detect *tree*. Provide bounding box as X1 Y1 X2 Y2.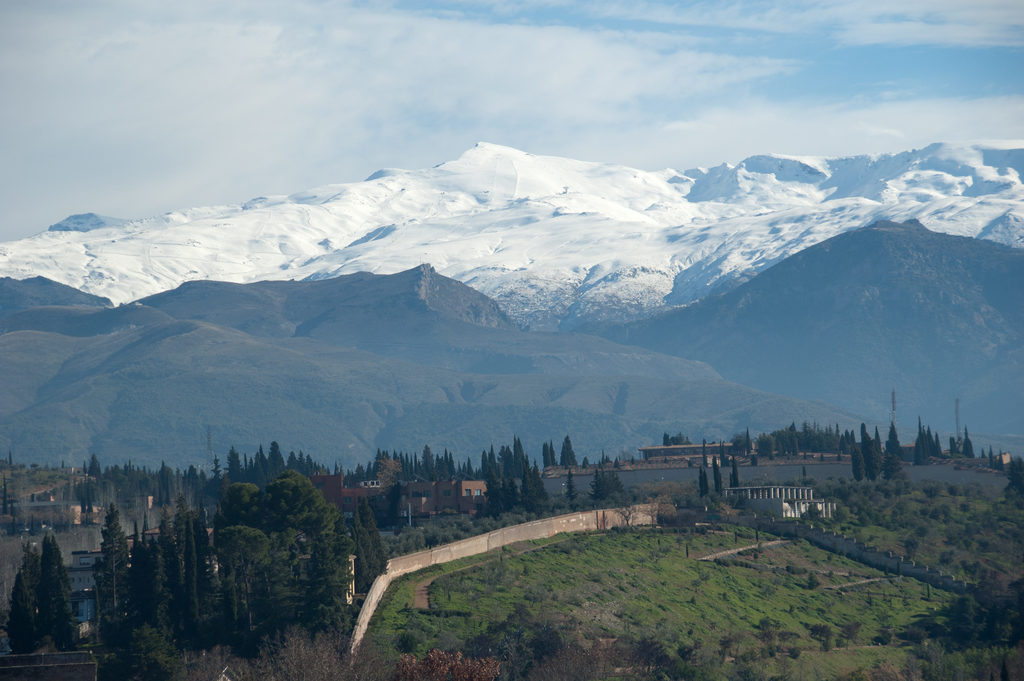
561 469 580 505.
